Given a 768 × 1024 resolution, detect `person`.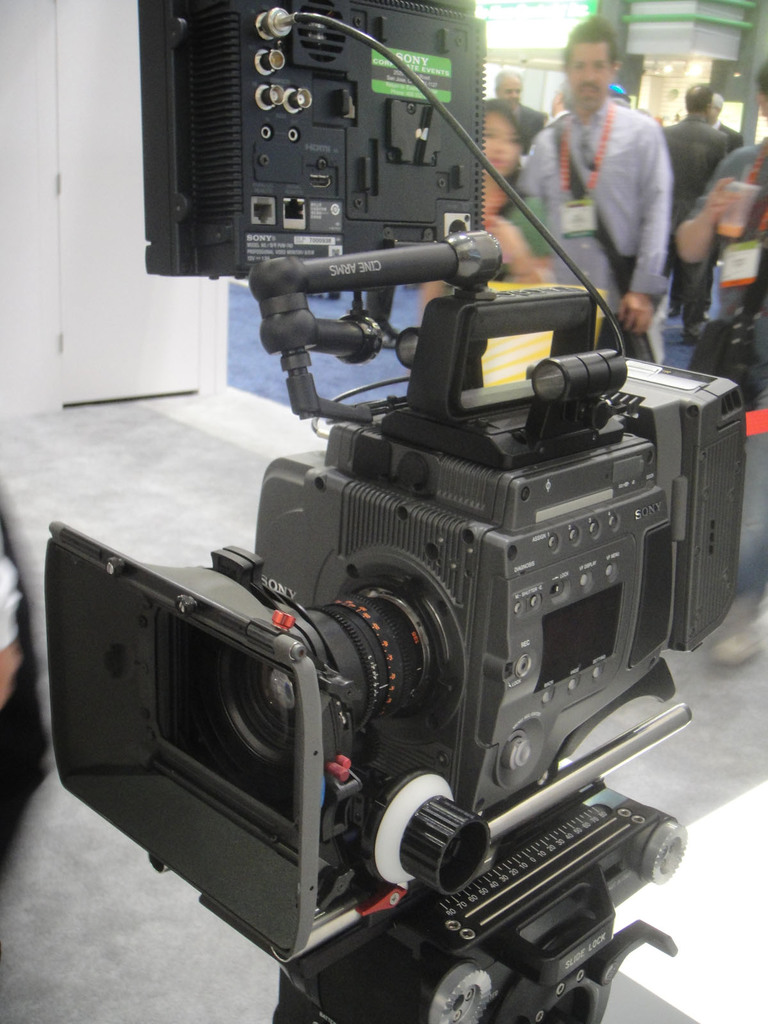
x1=543 y1=79 x2=576 y2=120.
